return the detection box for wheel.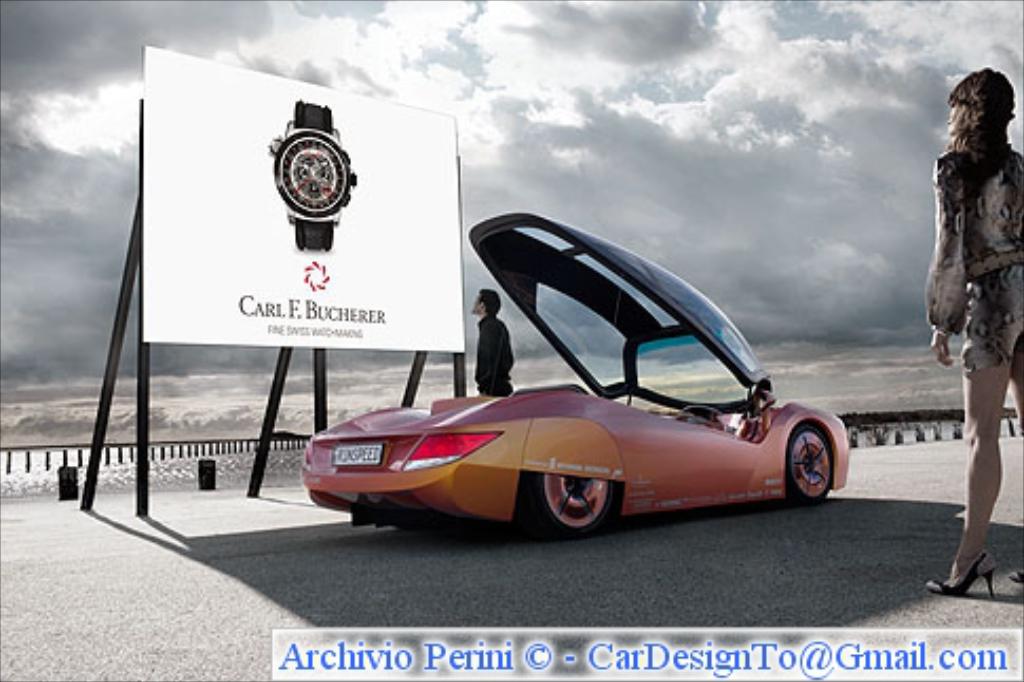
left=513, top=473, right=617, bottom=538.
